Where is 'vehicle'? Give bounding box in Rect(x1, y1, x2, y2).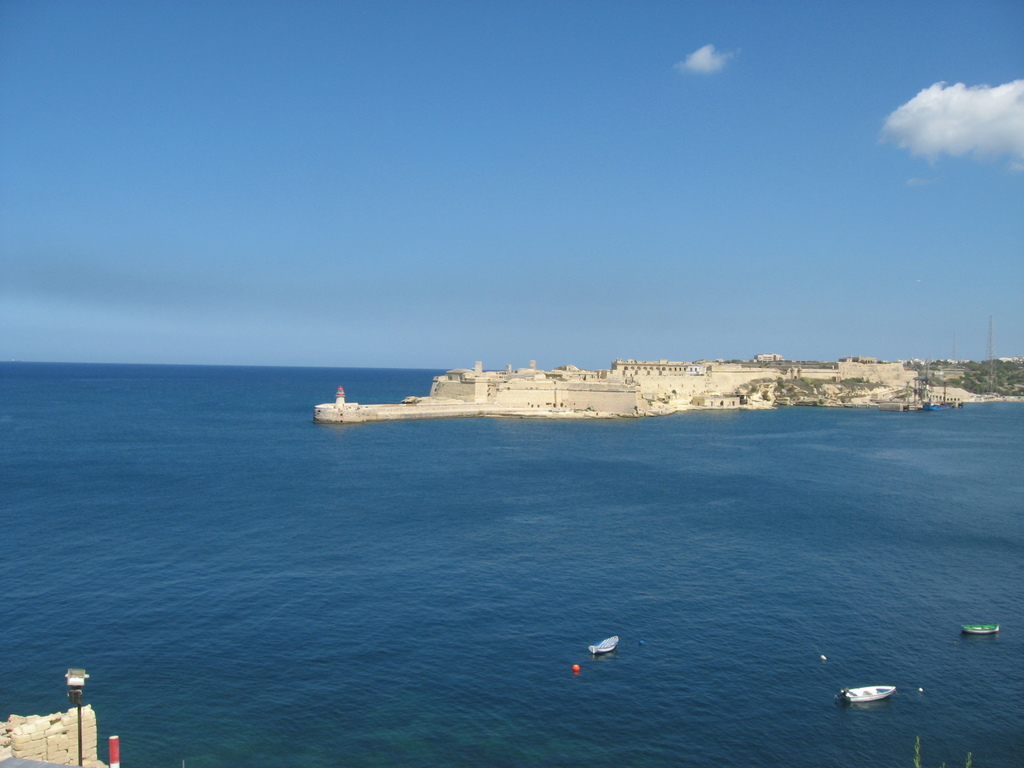
Rect(837, 684, 899, 708).
